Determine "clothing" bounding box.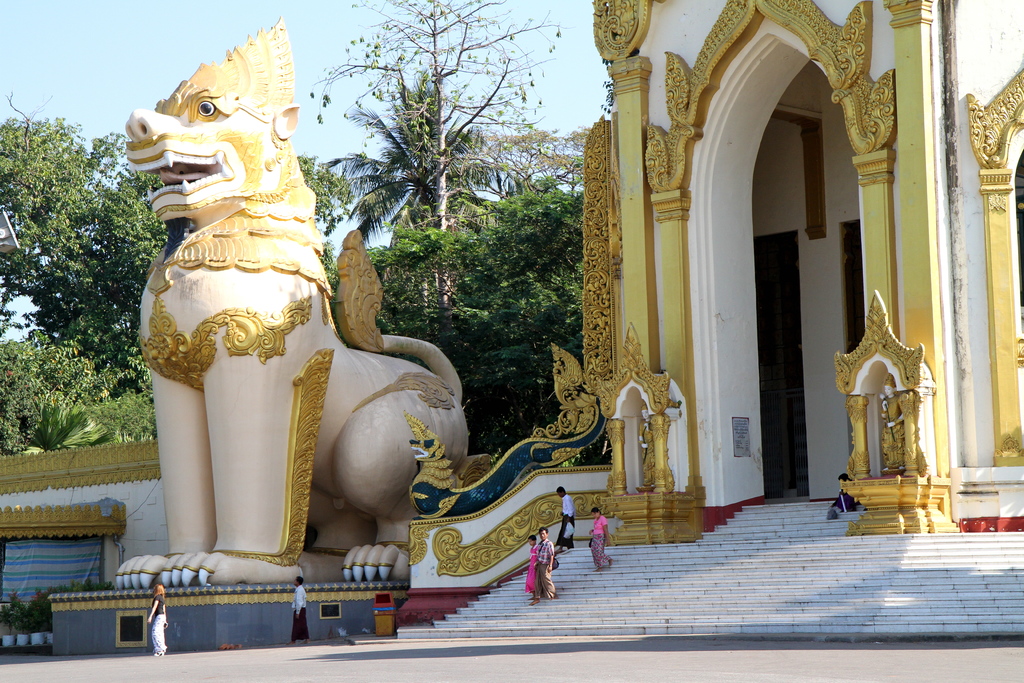
Determined: rect(145, 591, 170, 659).
